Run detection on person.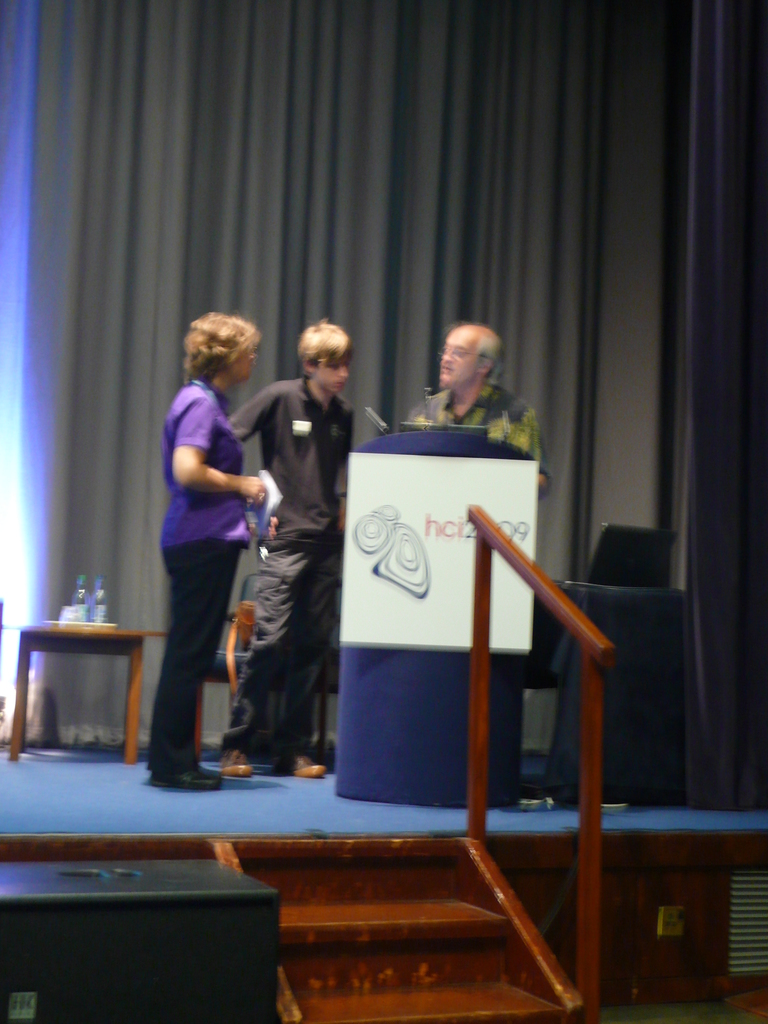
Result: [x1=145, y1=312, x2=271, y2=788].
